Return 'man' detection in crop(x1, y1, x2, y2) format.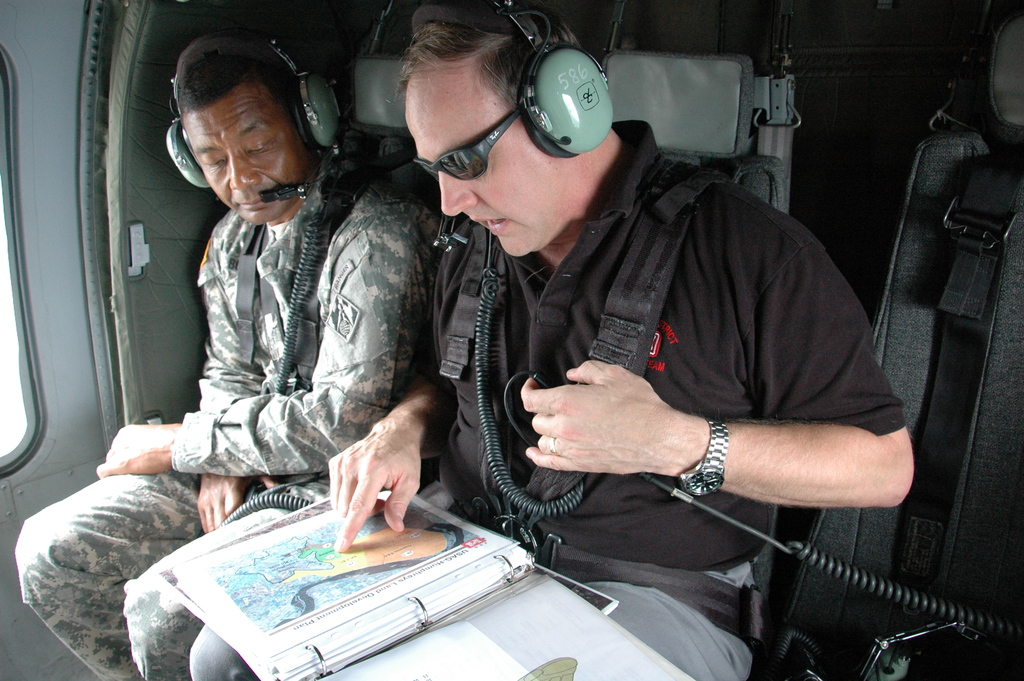
crop(13, 40, 445, 680).
